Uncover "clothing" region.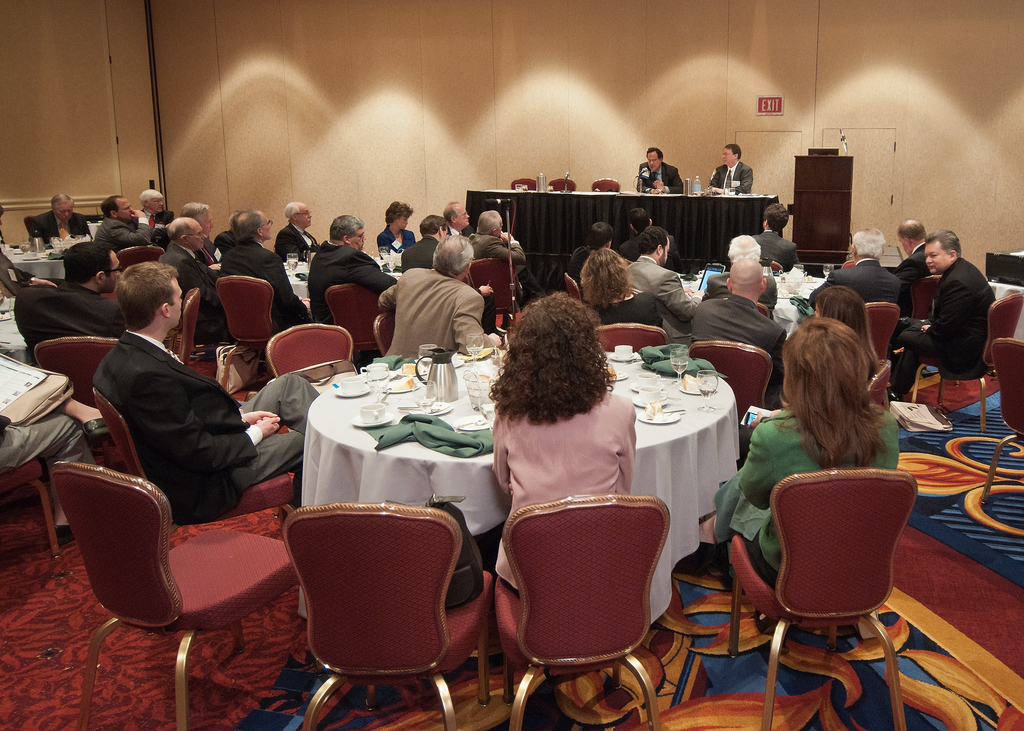
Uncovered: detection(709, 405, 915, 590).
